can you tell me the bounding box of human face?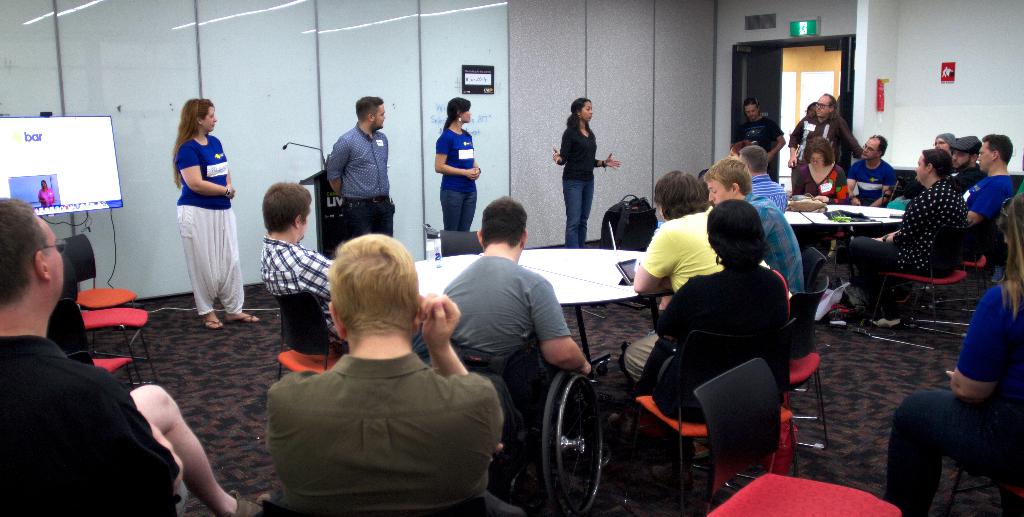
l=817, t=95, r=829, b=116.
